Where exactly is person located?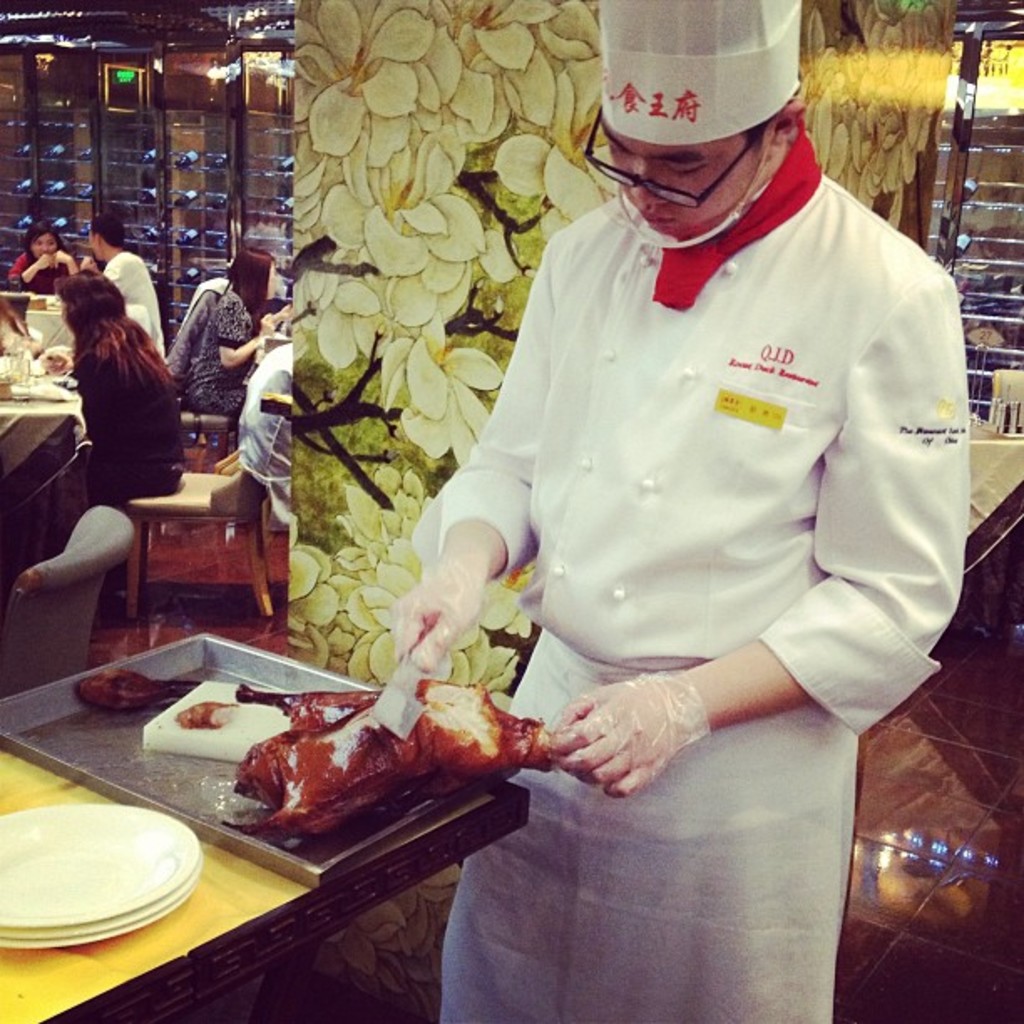
Its bounding box is {"x1": 239, "y1": 338, "x2": 294, "y2": 529}.
